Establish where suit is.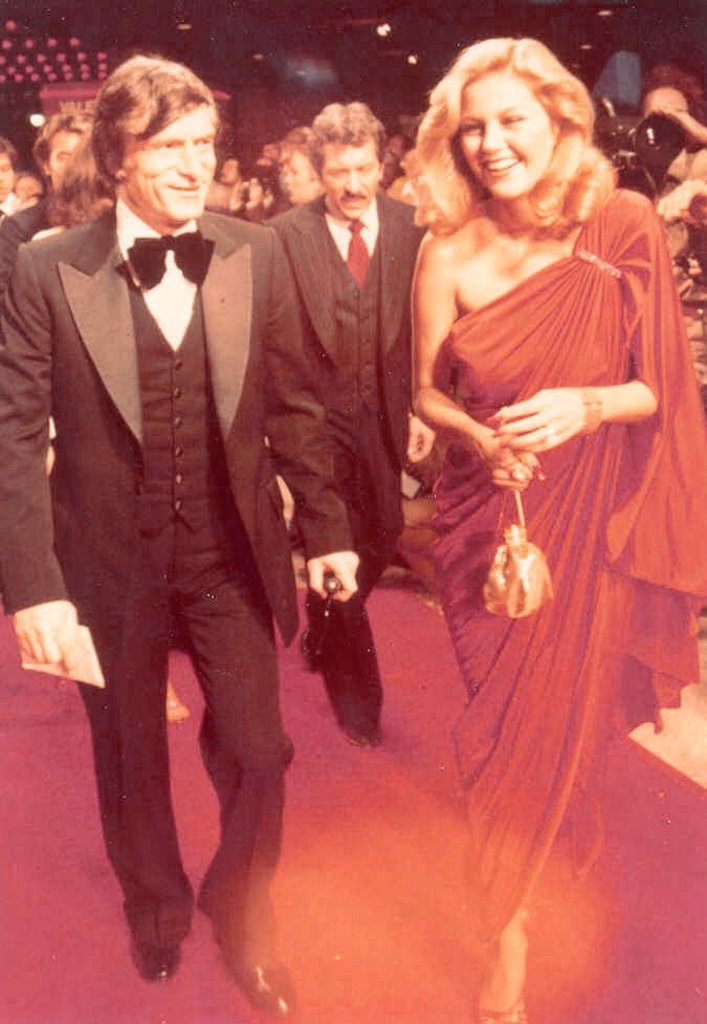
Established at box(269, 194, 440, 726).
